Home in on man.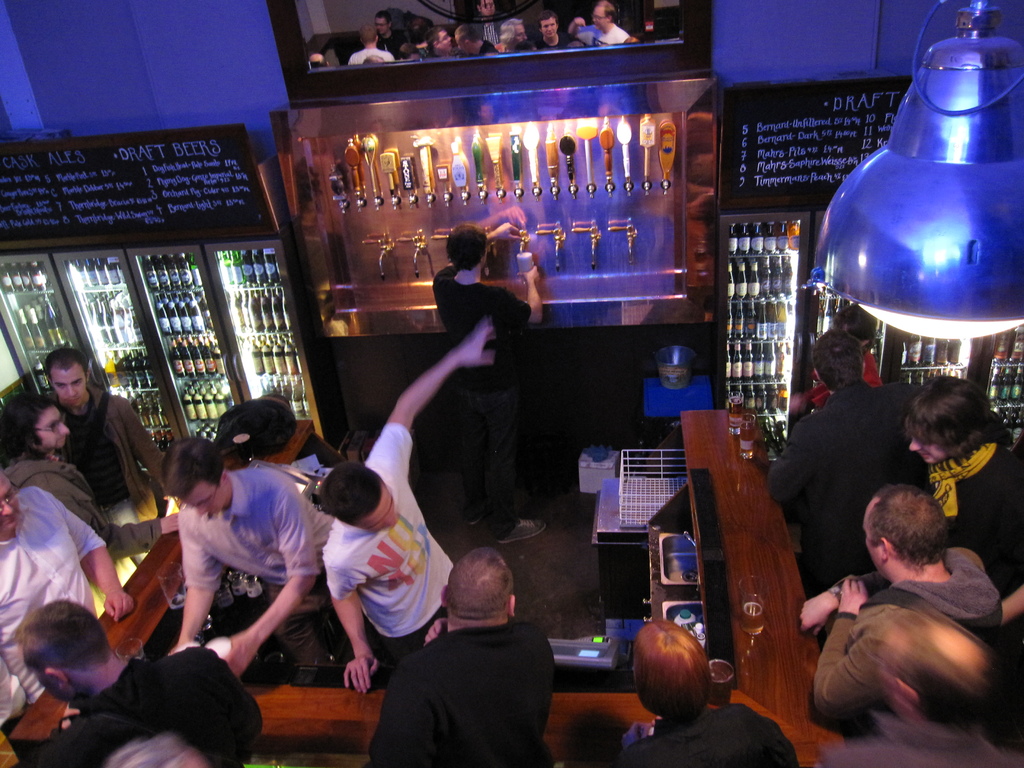
Homed in at (left=44, top=352, right=166, bottom=569).
